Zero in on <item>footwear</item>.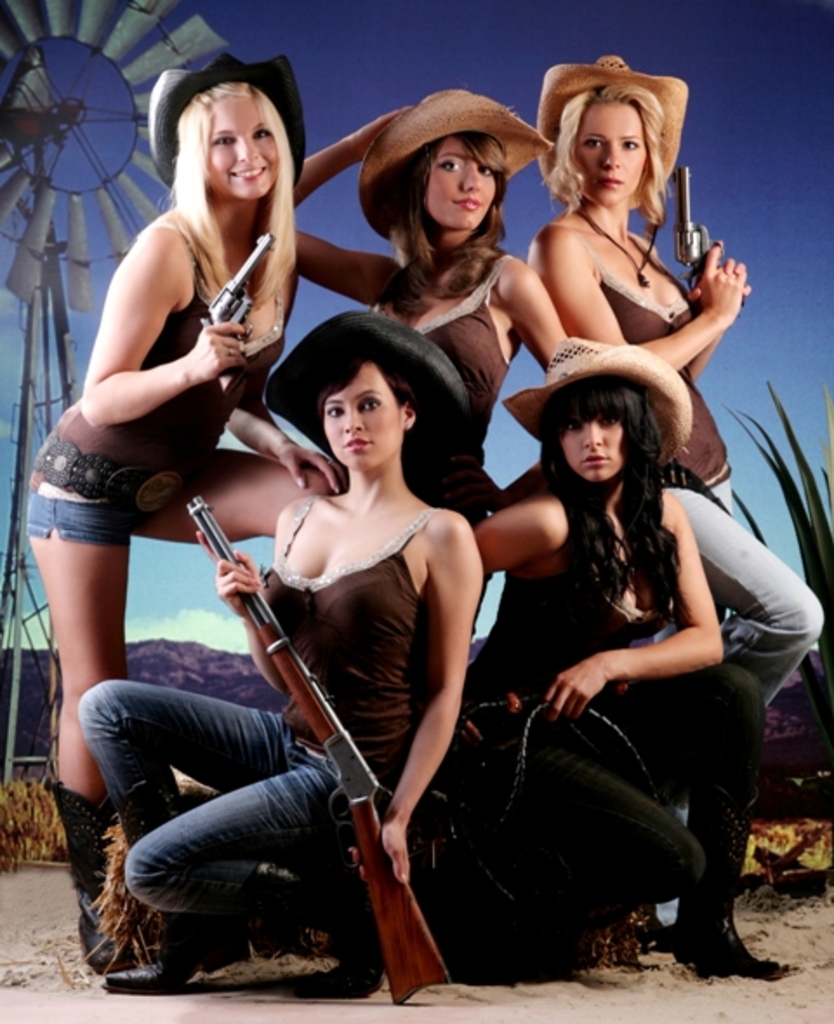
Zeroed in: [54, 779, 115, 968].
